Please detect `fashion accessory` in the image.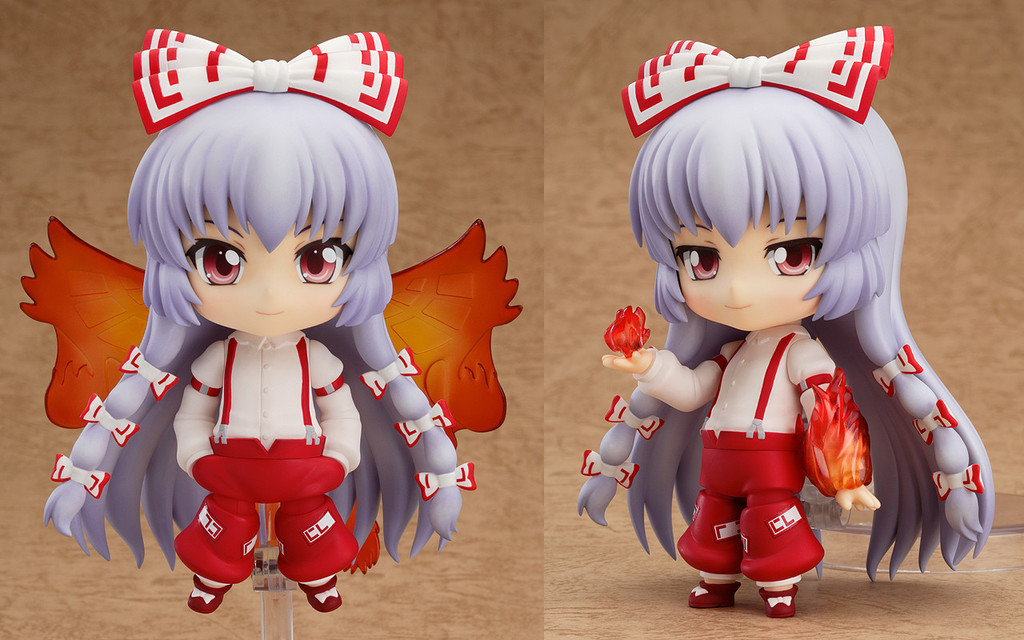
133:29:409:135.
